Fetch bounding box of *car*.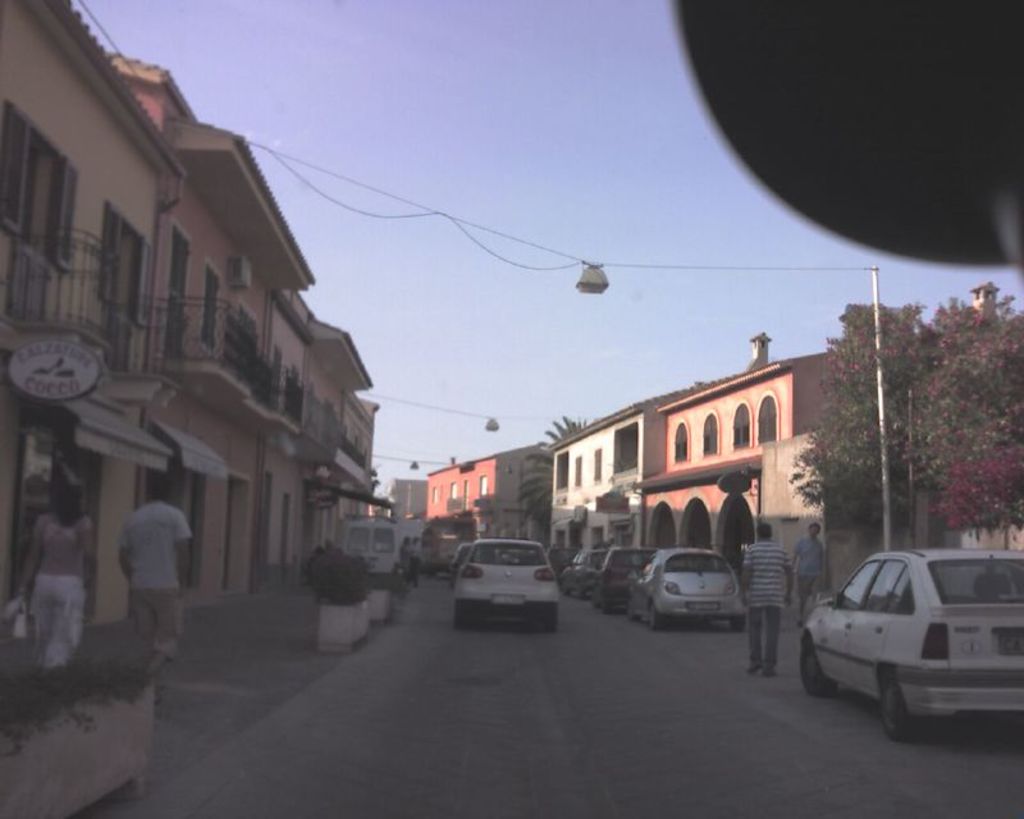
Bbox: Rect(800, 545, 1011, 737).
